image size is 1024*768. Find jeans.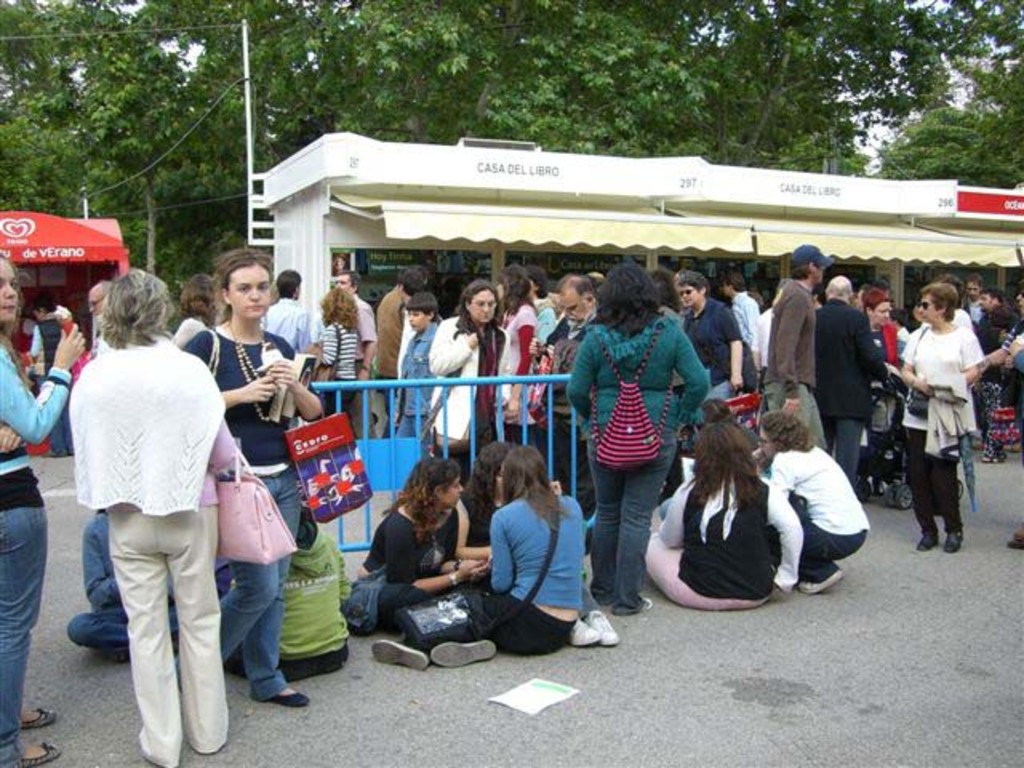
Rect(827, 419, 866, 478).
